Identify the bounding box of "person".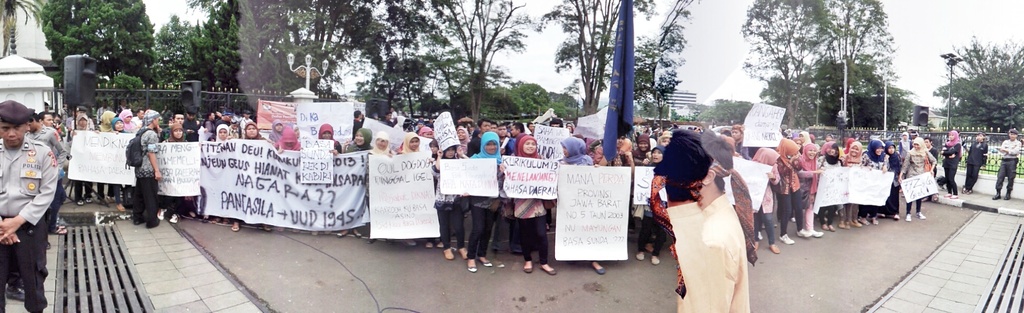
[941,126,958,193].
